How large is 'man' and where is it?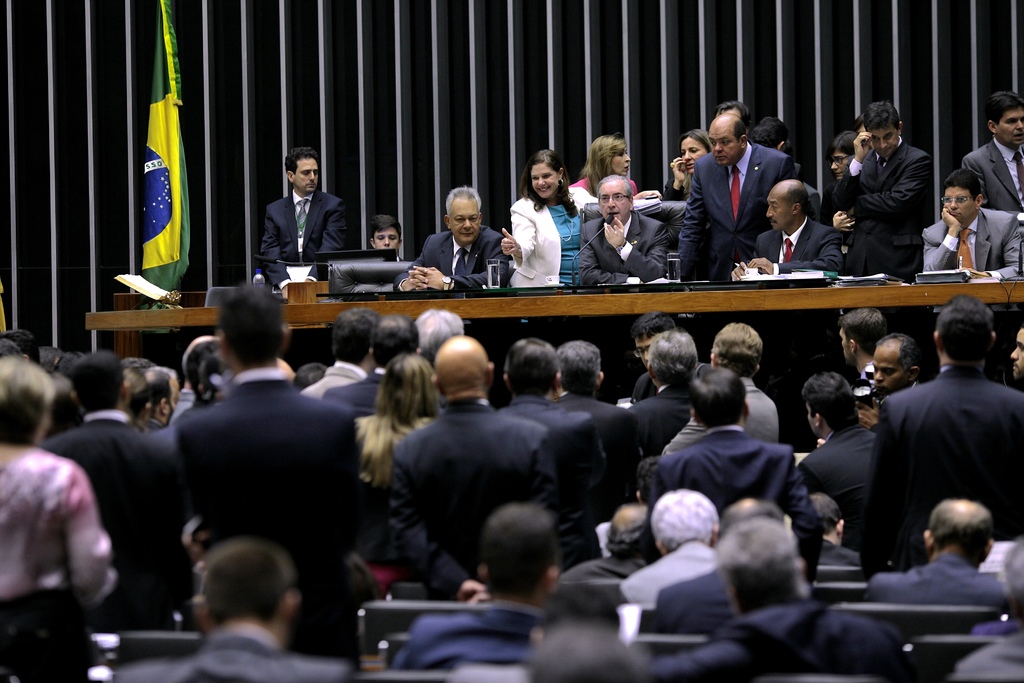
Bounding box: box=[840, 306, 888, 385].
